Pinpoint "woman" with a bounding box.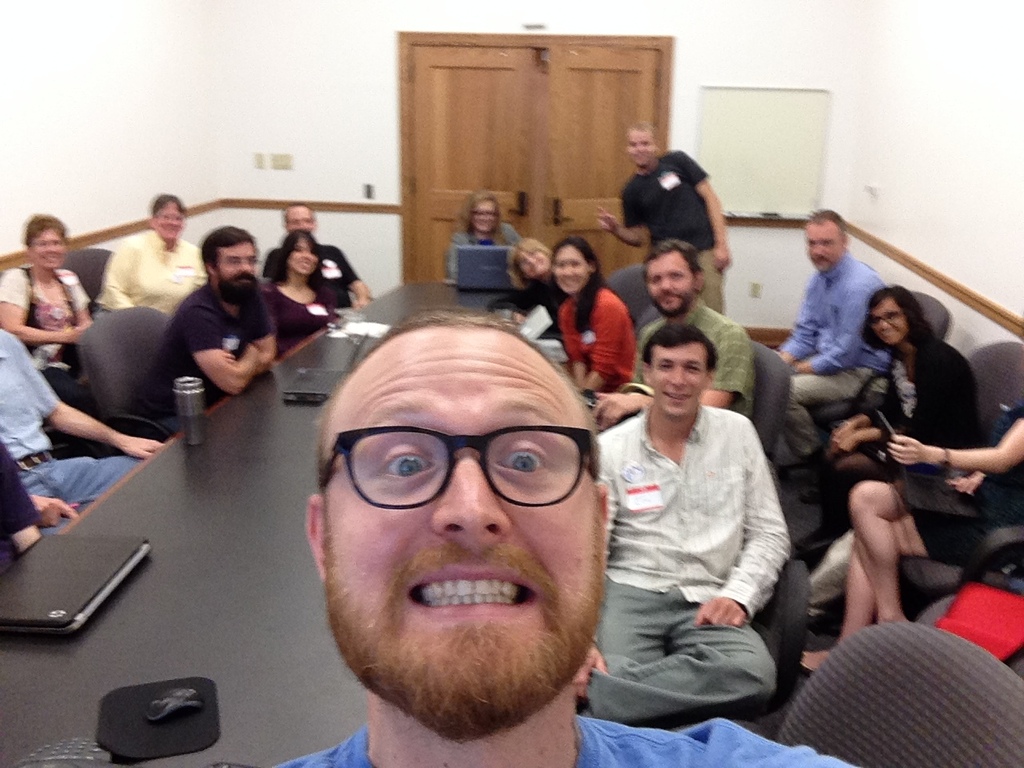
<box>93,185,213,323</box>.
